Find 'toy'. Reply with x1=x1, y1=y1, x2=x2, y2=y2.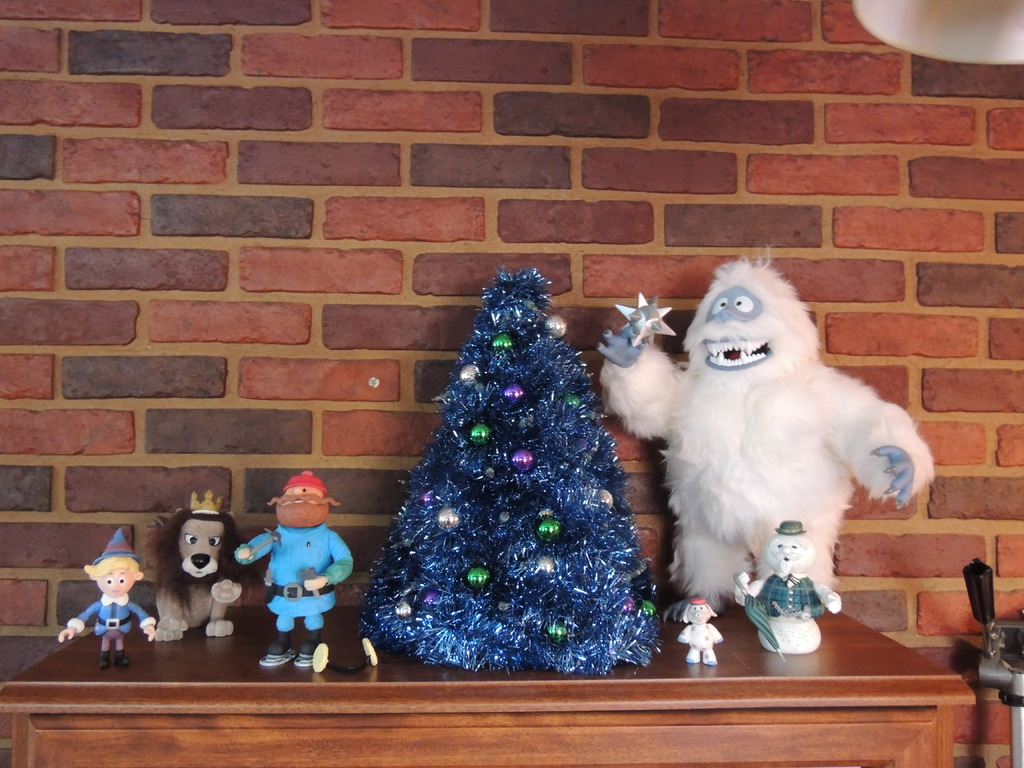
x1=731, y1=518, x2=842, y2=655.
